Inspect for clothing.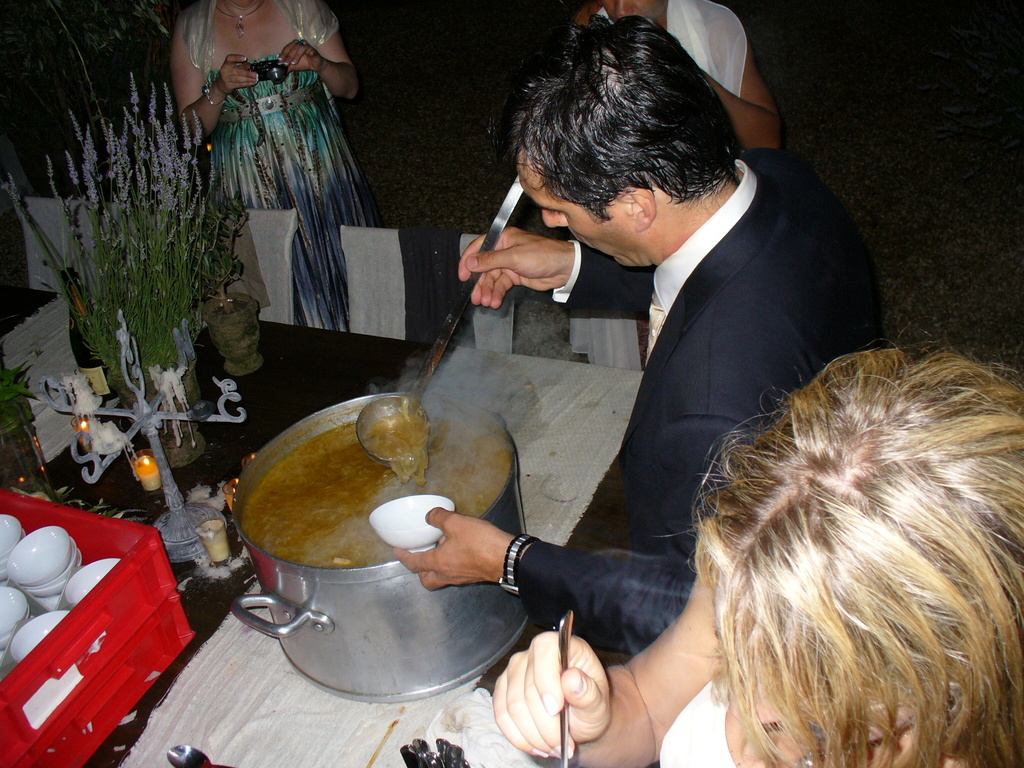
Inspection: [x1=483, y1=133, x2=880, y2=609].
